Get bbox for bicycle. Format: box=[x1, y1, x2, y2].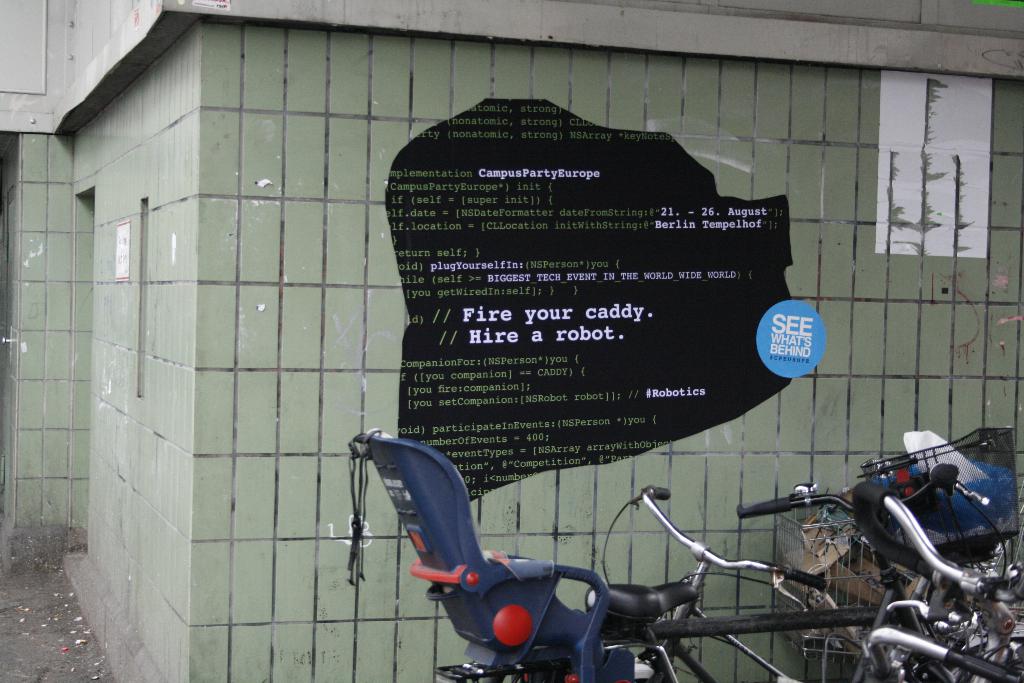
box=[731, 466, 1023, 682].
